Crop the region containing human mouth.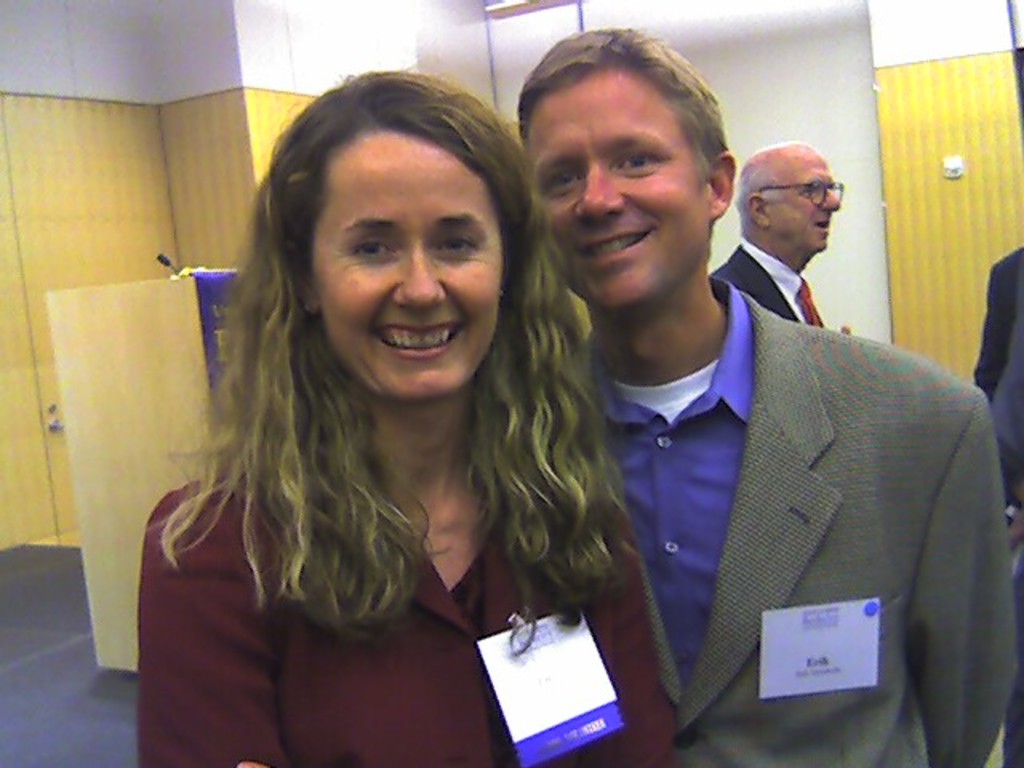
Crop region: select_region(810, 219, 832, 229).
